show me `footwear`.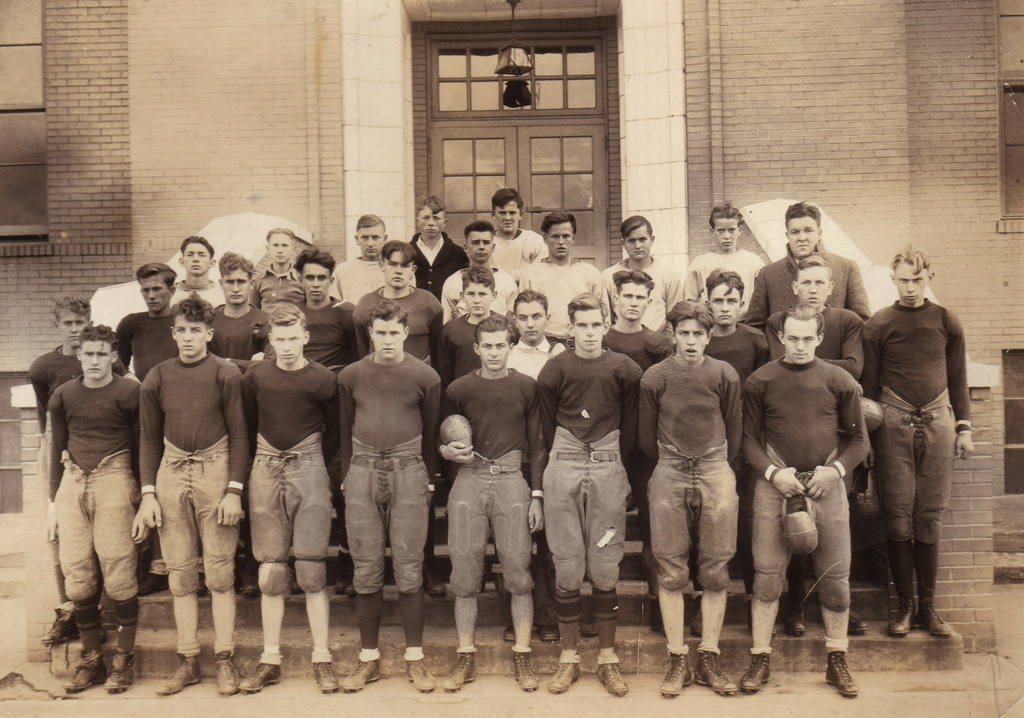
`footwear` is here: x1=44, y1=576, x2=115, y2=694.
